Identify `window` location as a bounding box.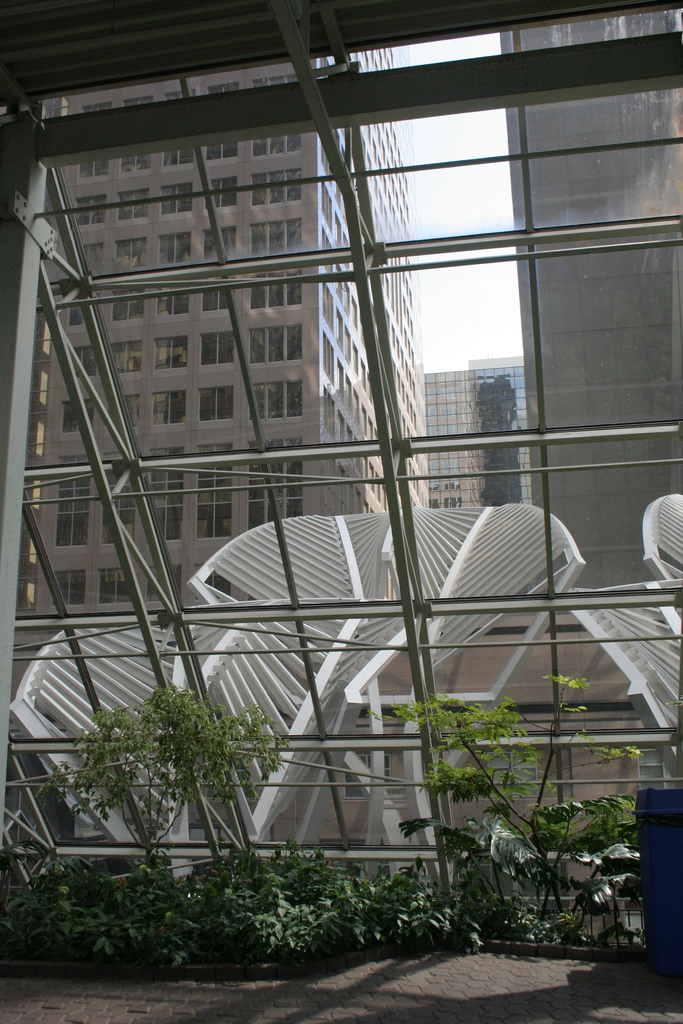
[x1=155, y1=337, x2=186, y2=370].
